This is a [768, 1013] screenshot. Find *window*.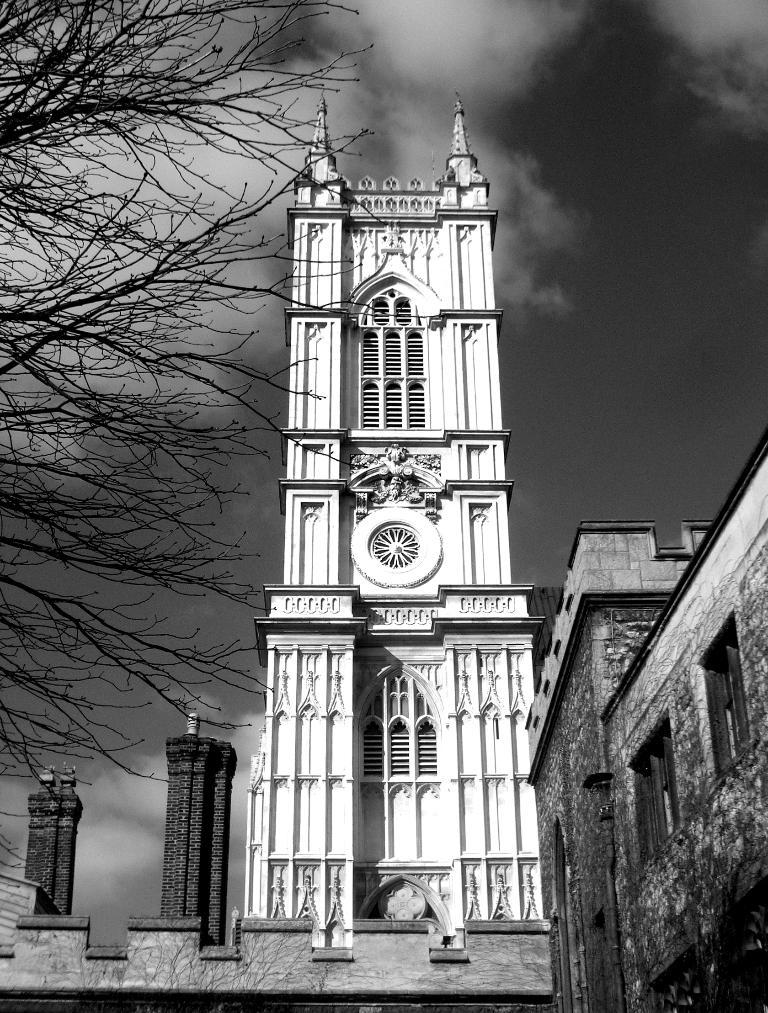
Bounding box: 359 693 444 786.
